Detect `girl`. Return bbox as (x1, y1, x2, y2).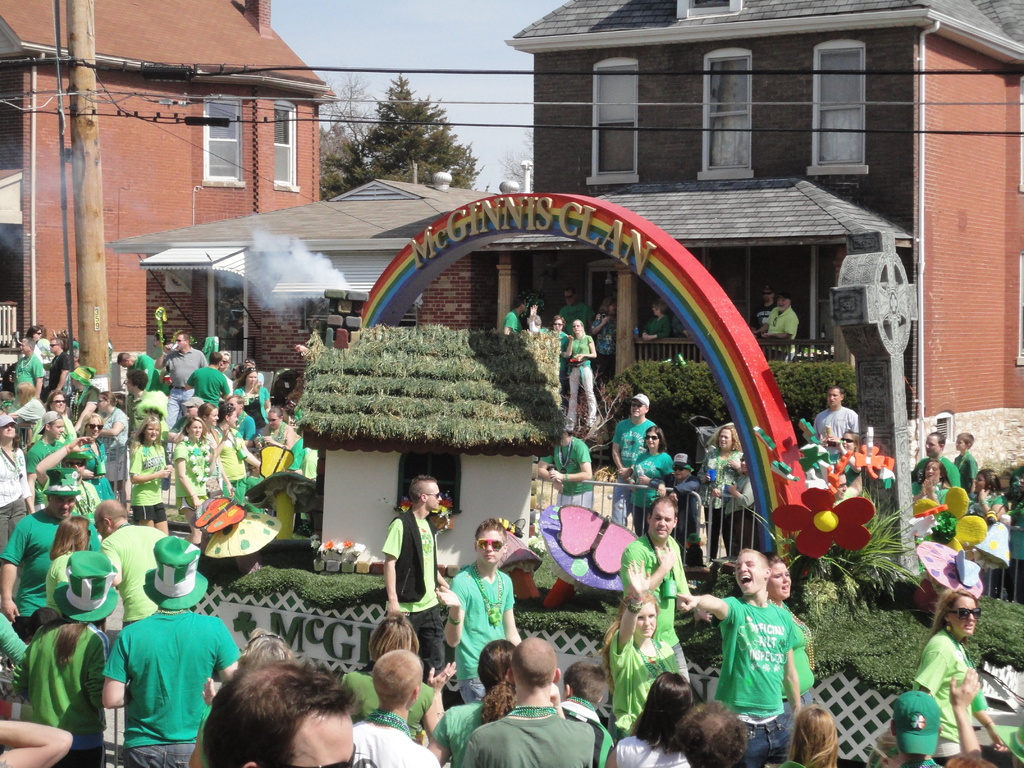
(565, 318, 596, 428).
